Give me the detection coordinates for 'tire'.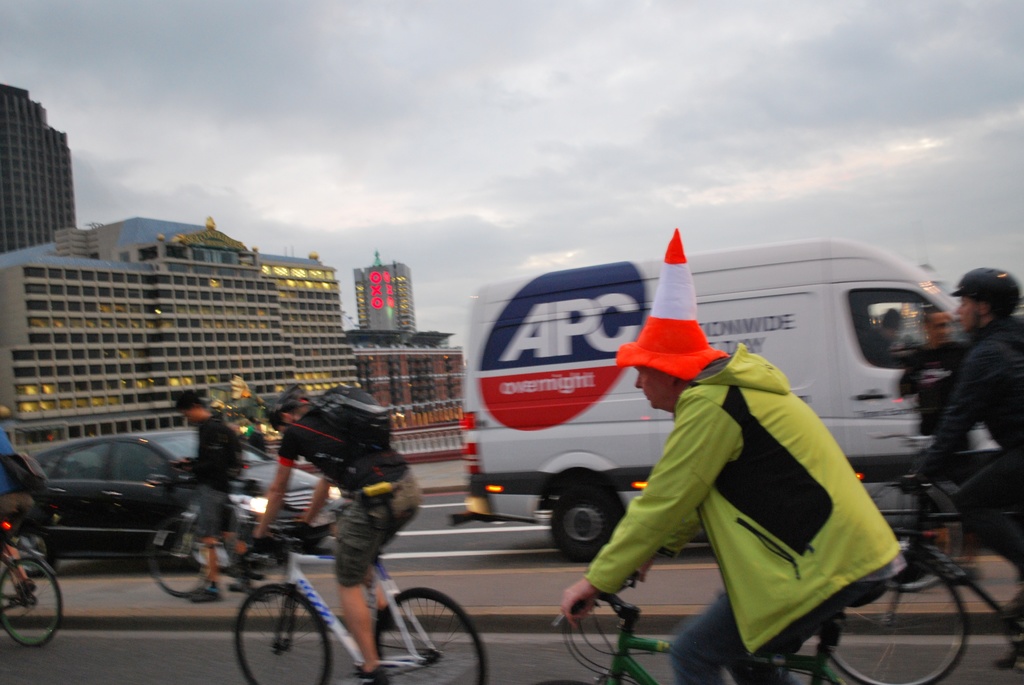
BBox(374, 584, 486, 684).
